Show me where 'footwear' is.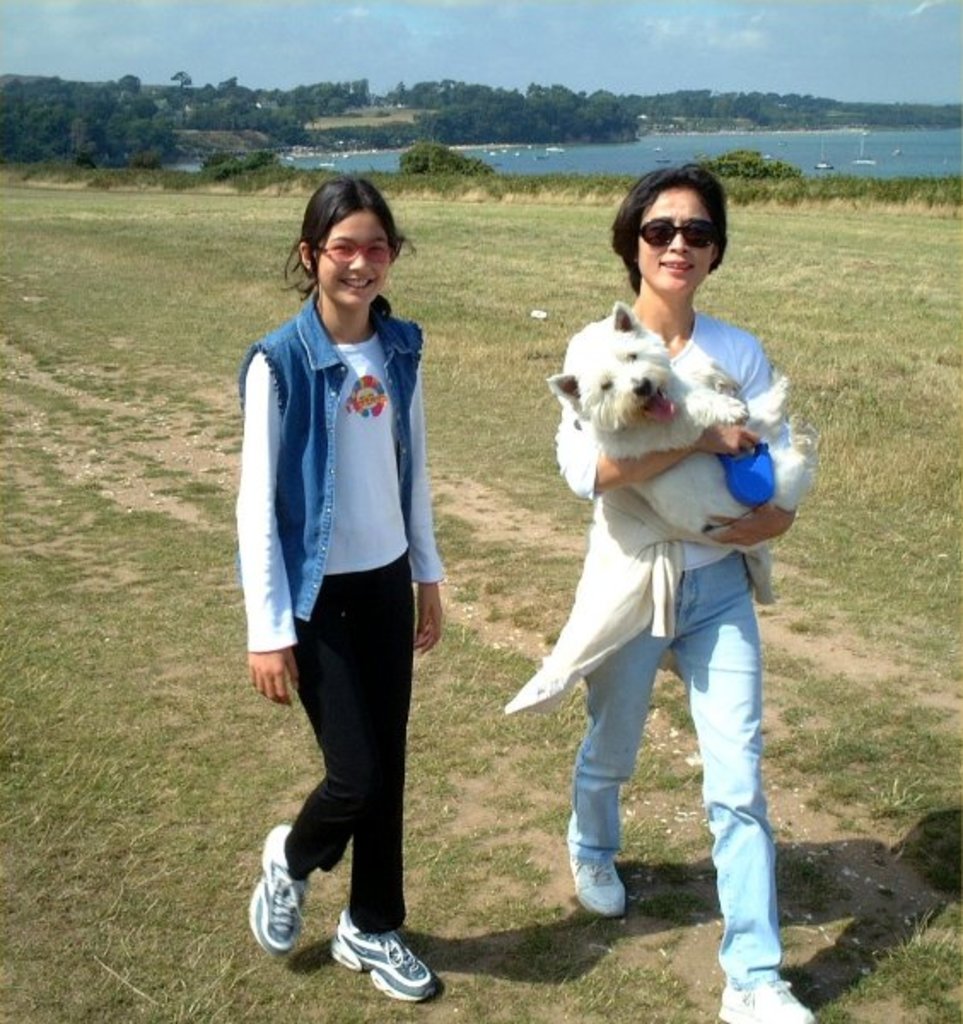
'footwear' is at 324, 915, 434, 1004.
